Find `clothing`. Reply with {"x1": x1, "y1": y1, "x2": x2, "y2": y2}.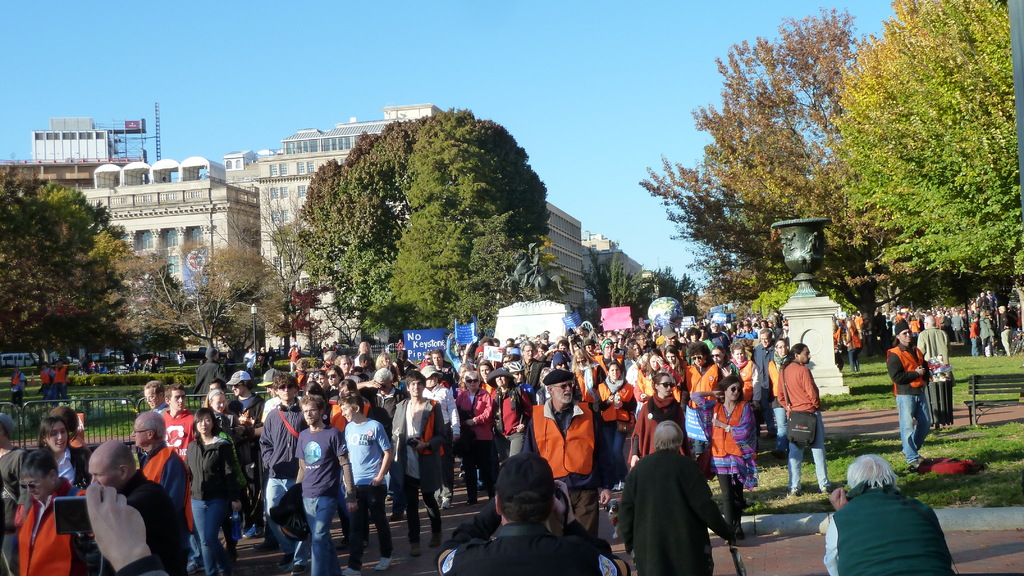
{"x1": 186, "y1": 438, "x2": 246, "y2": 498}.
